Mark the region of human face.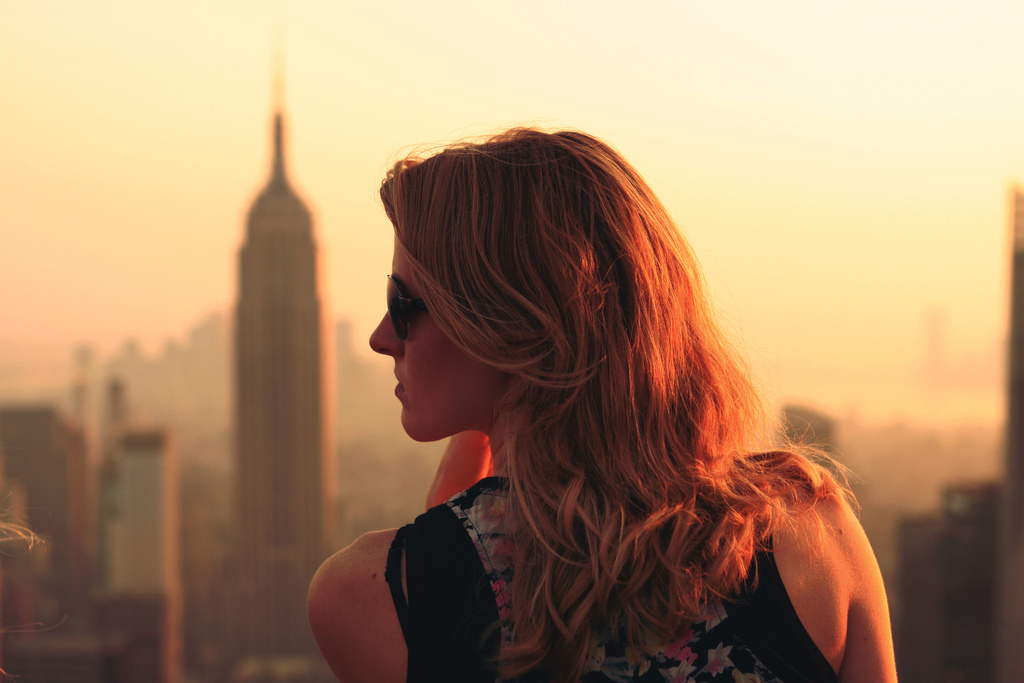
Region: (x1=369, y1=237, x2=514, y2=441).
